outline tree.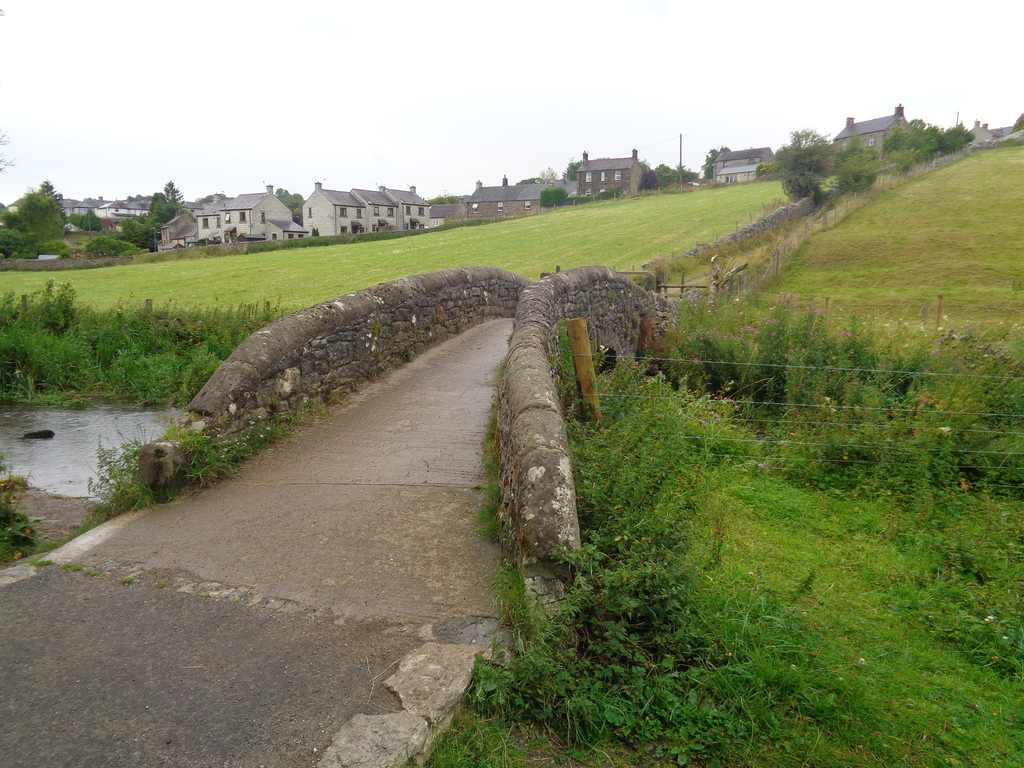
Outline: bbox=[954, 111, 986, 157].
